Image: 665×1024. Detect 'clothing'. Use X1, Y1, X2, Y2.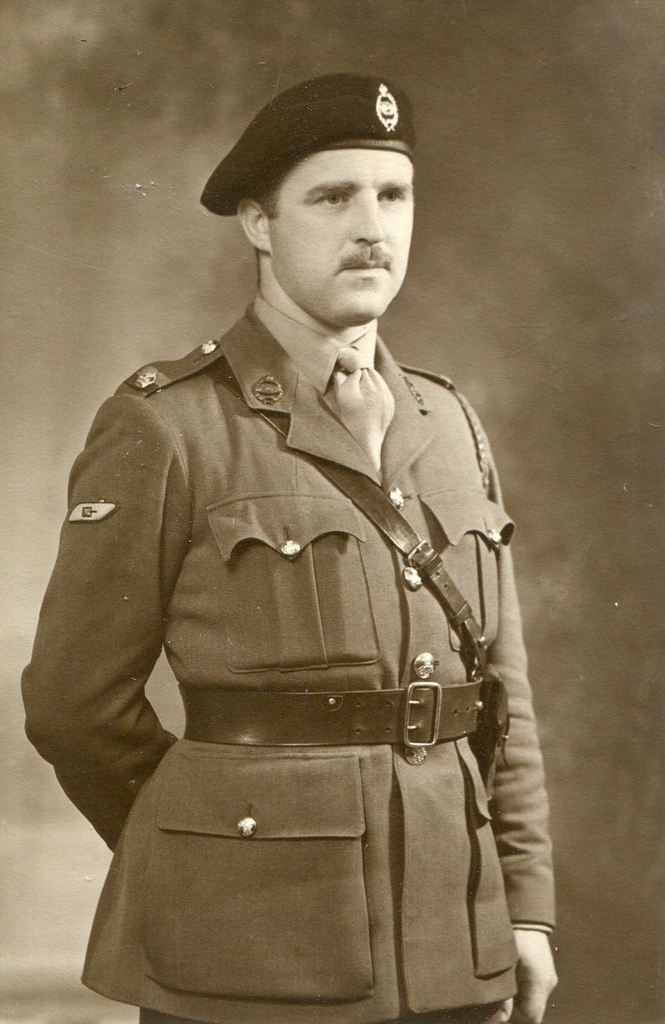
17, 292, 559, 1023.
